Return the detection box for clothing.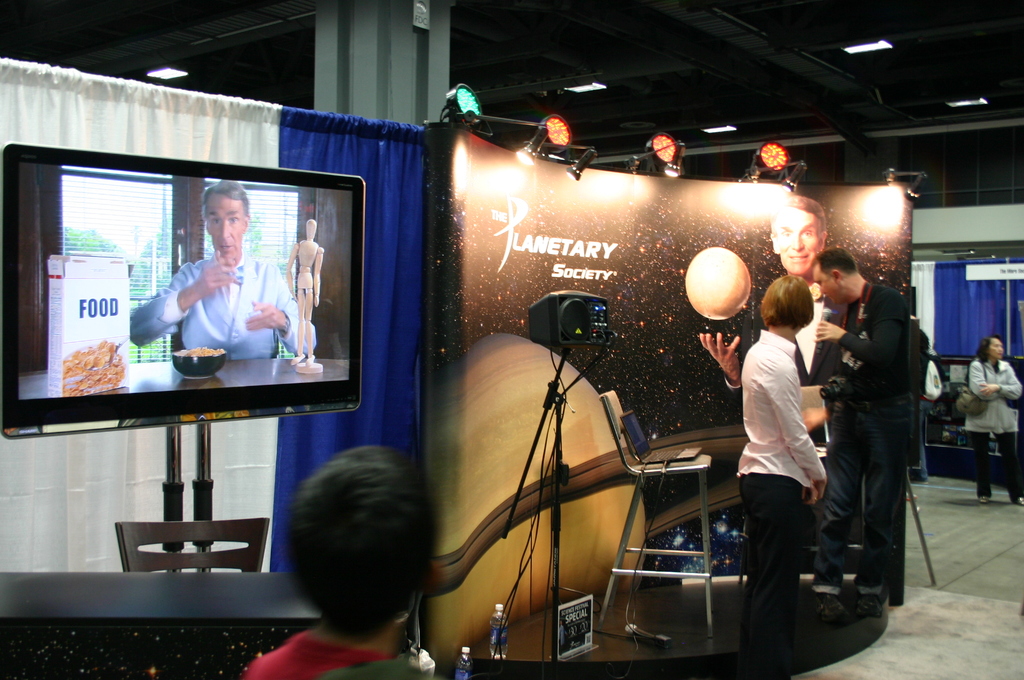
crop(239, 627, 444, 679).
